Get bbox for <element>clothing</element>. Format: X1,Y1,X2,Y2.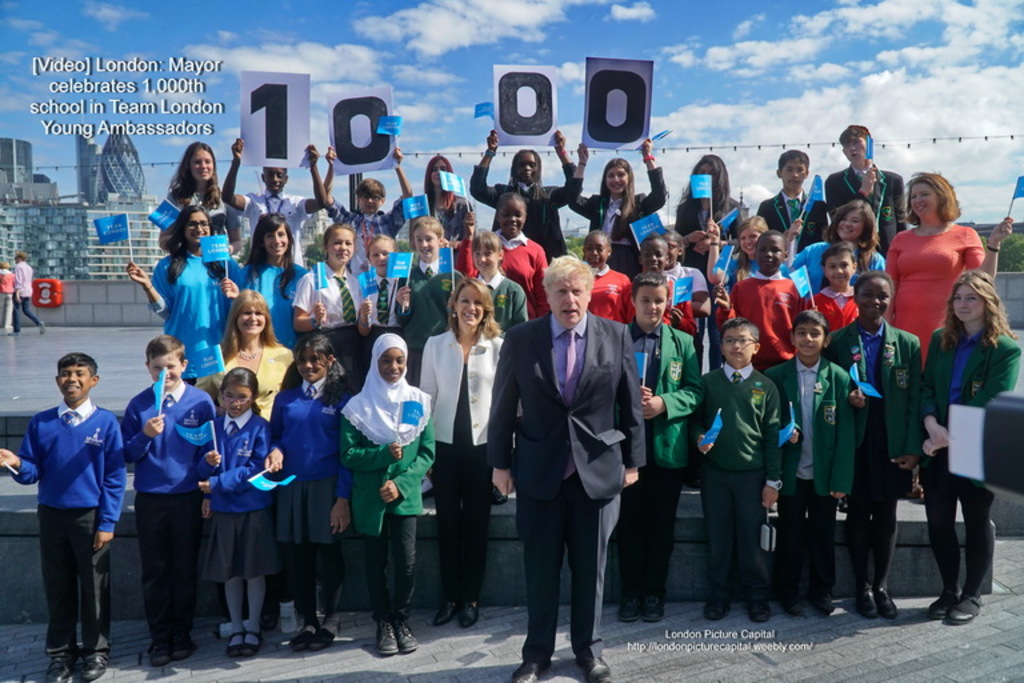
560,172,661,256.
